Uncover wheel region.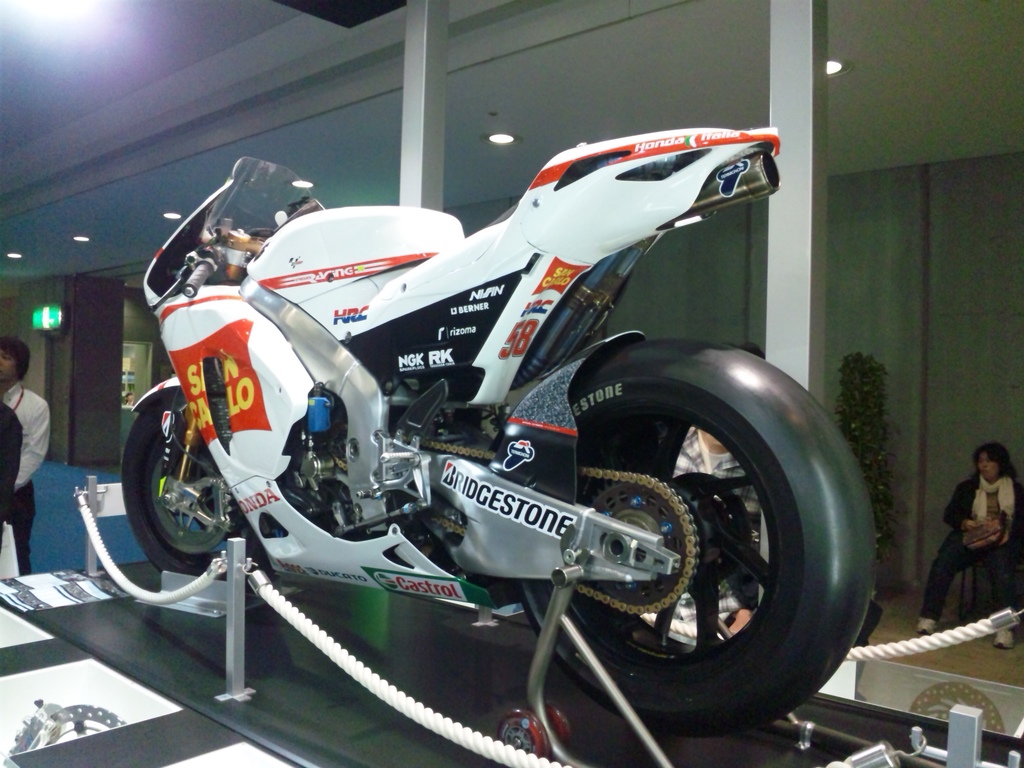
Uncovered: 497 709 550 758.
